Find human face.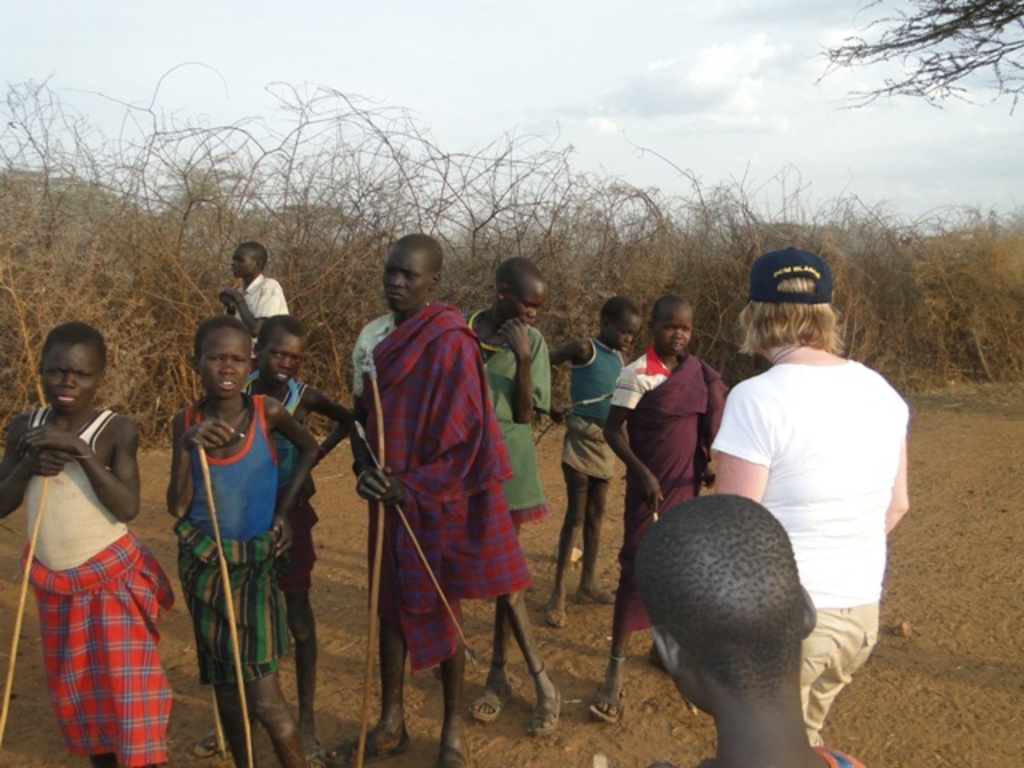
{"left": 653, "top": 306, "right": 694, "bottom": 355}.
